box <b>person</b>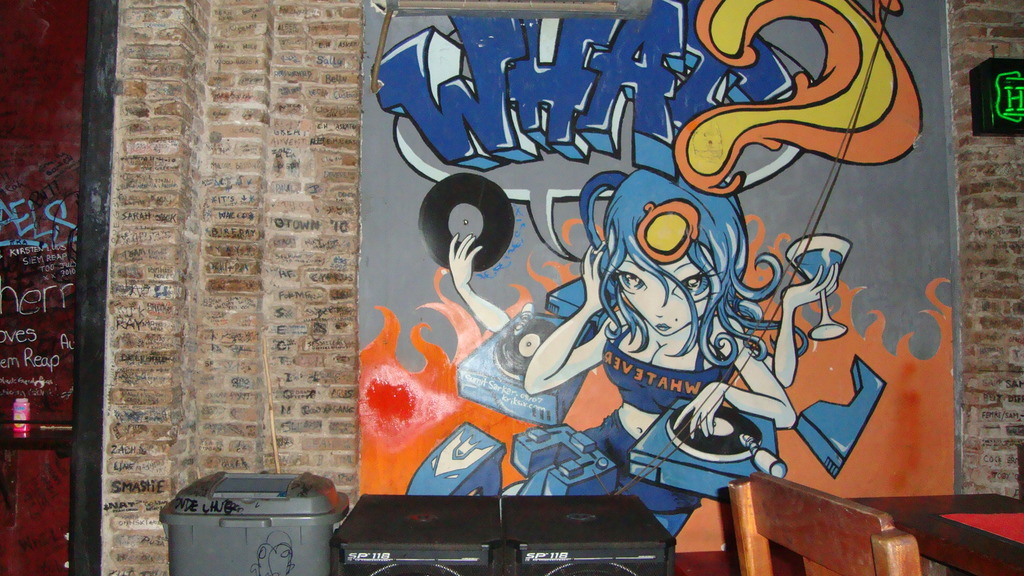
<box>522,167,839,540</box>
